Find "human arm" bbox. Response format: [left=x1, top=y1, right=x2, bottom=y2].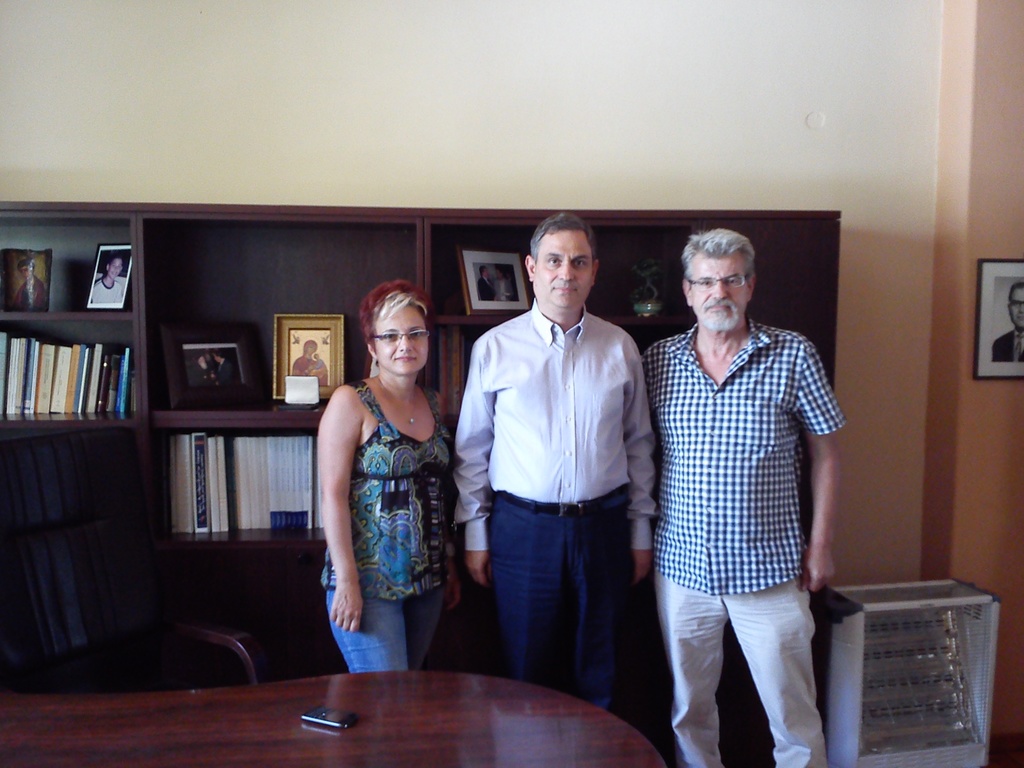
[left=626, top=343, right=655, bottom=572].
